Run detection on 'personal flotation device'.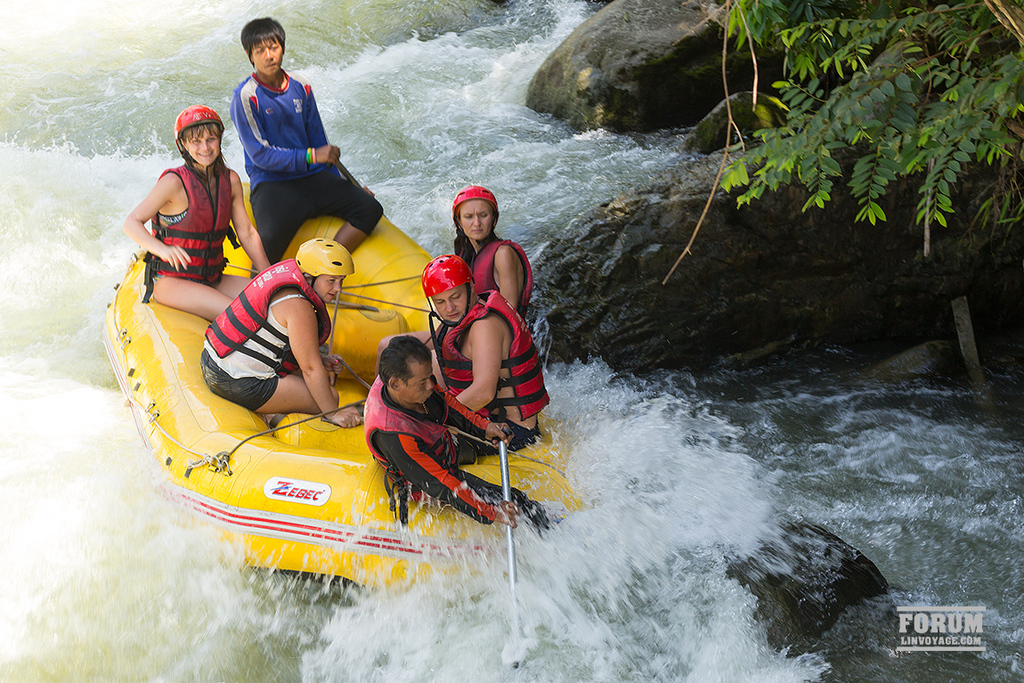
Result: box=[147, 158, 233, 291].
